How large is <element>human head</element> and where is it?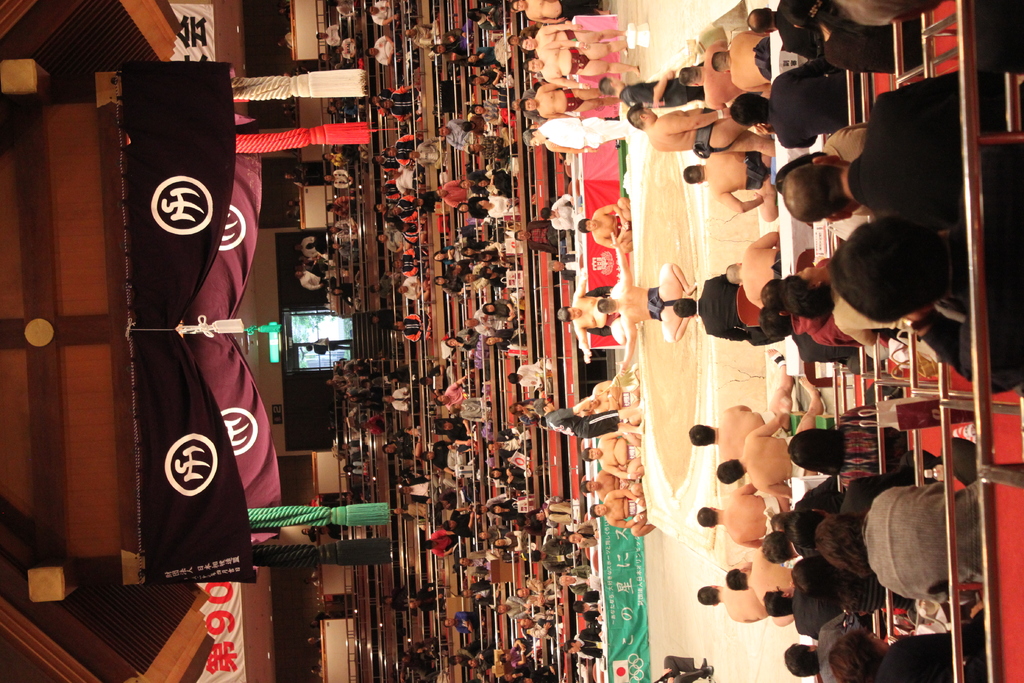
Bounding box: pyautogui.locateOnScreen(301, 575, 312, 583).
